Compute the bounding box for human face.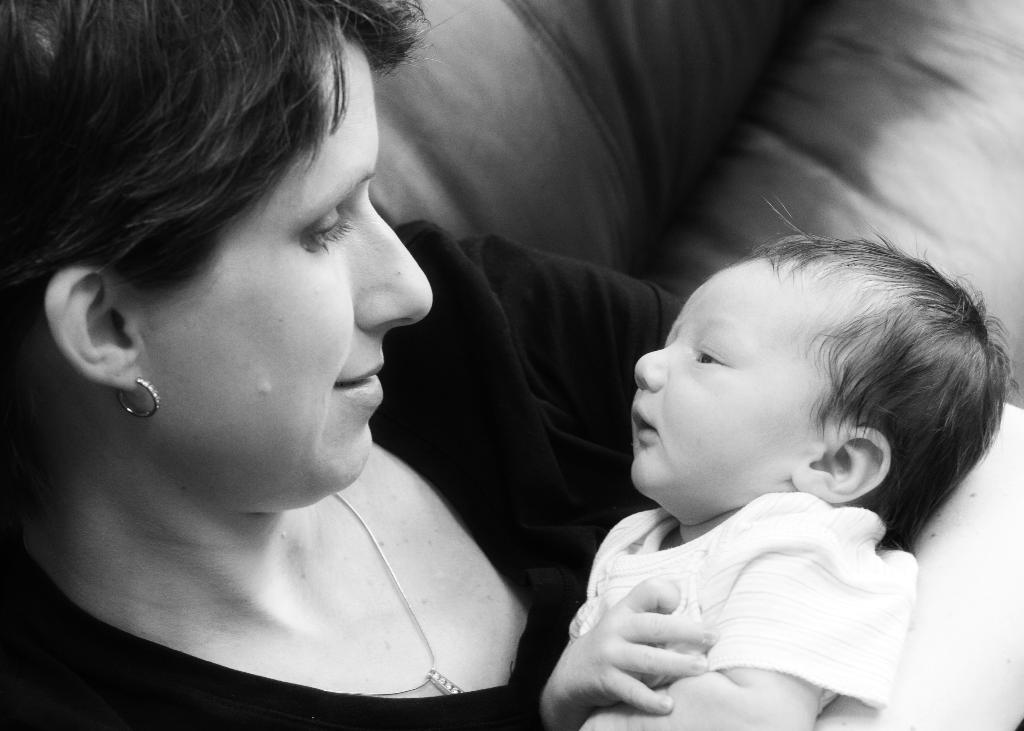
l=138, t=40, r=438, b=507.
